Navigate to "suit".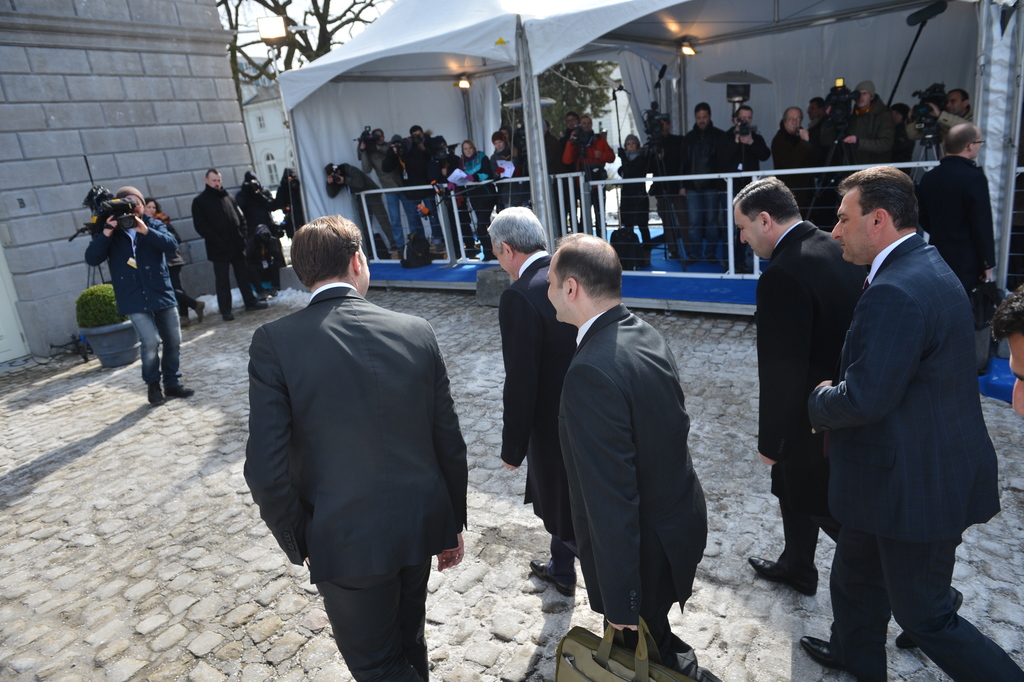
Navigation target: l=808, t=232, r=1023, b=681.
